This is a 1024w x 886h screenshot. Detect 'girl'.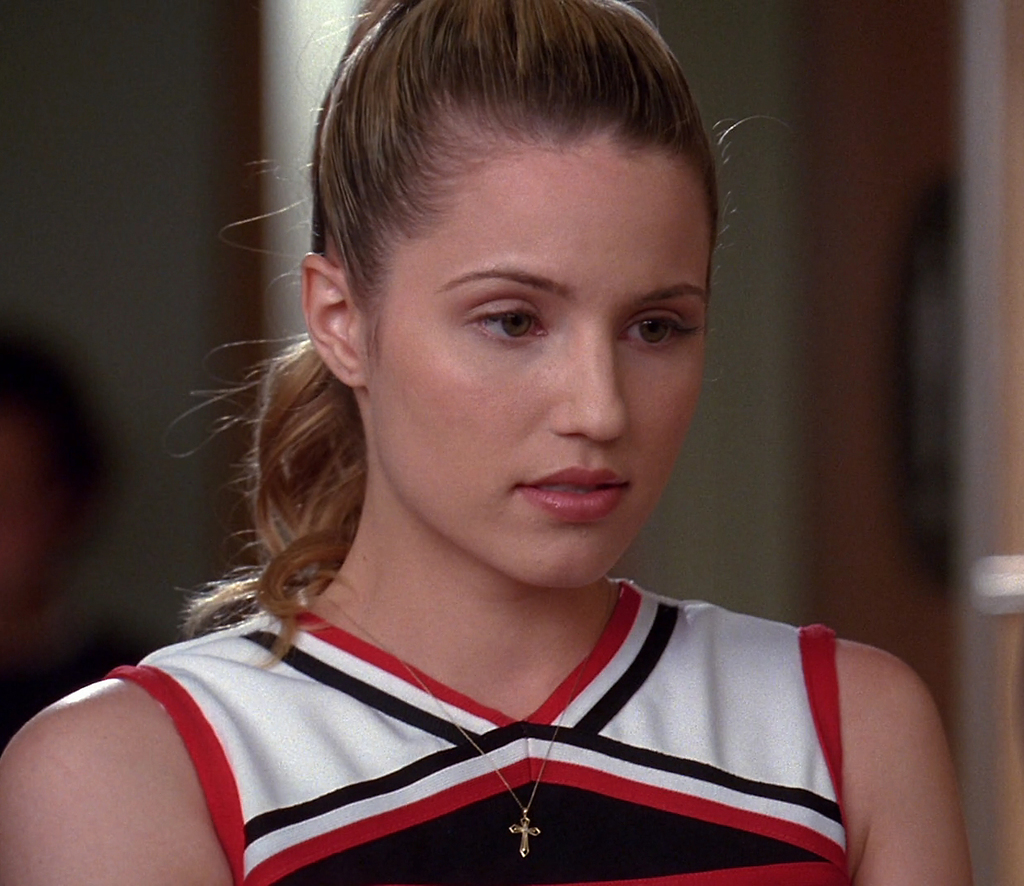
crop(0, 0, 971, 885).
